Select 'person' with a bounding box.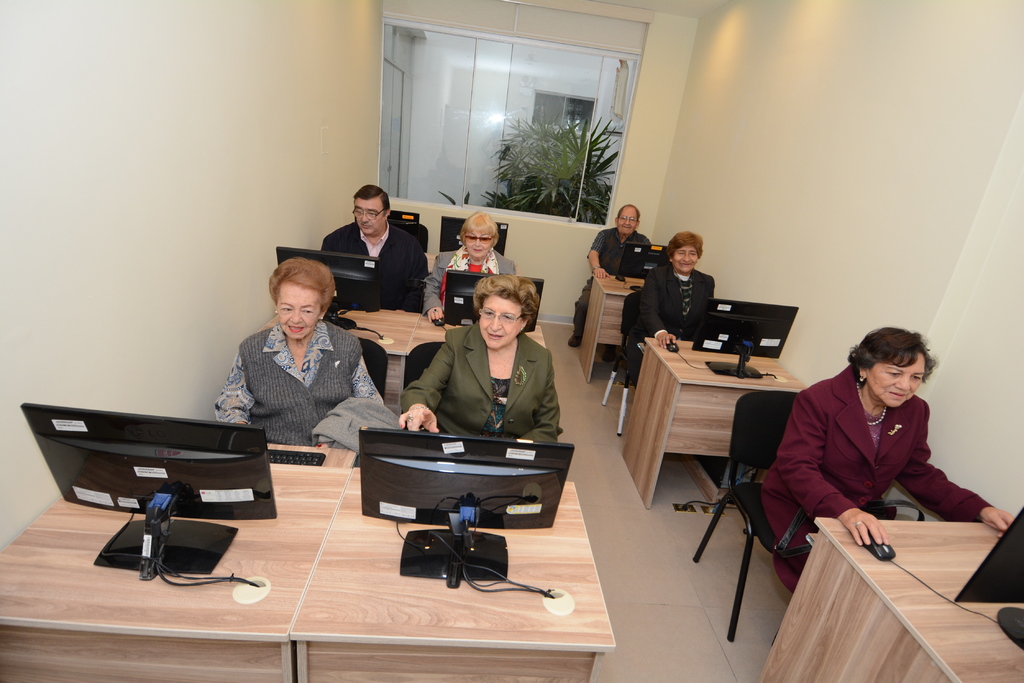
locate(628, 231, 717, 350).
